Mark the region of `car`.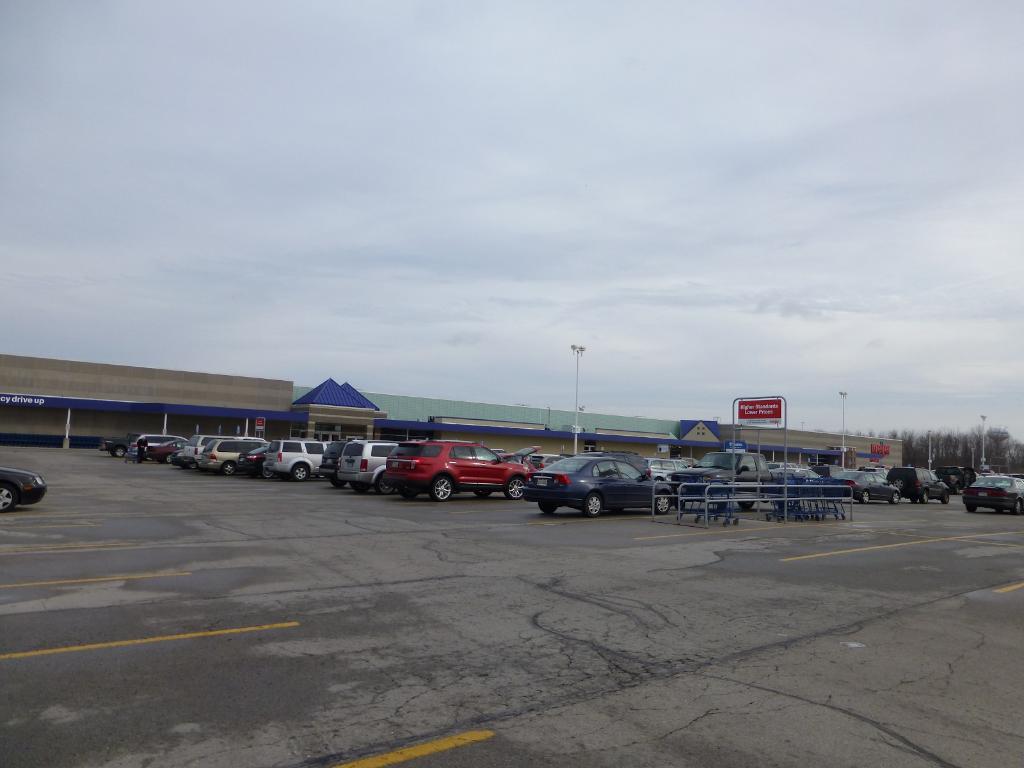
Region: bbox(0, 470, 44, 513).
